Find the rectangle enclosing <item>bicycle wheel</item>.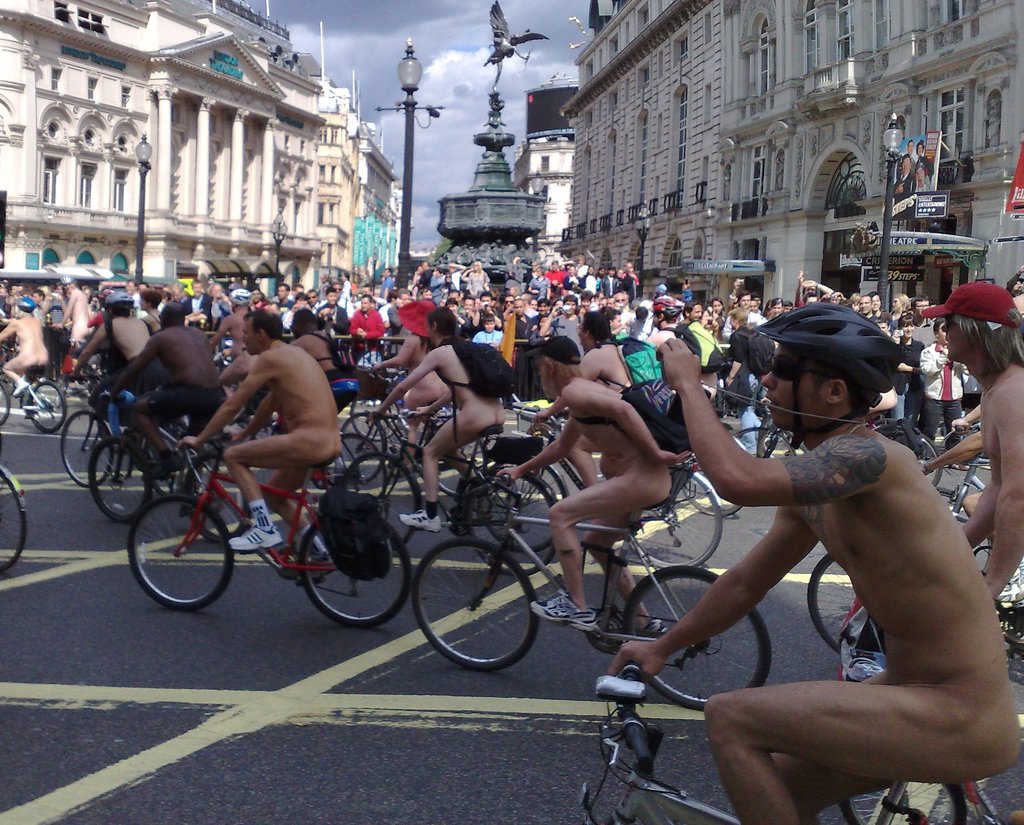
bbox(848, 780, 954, 824).
